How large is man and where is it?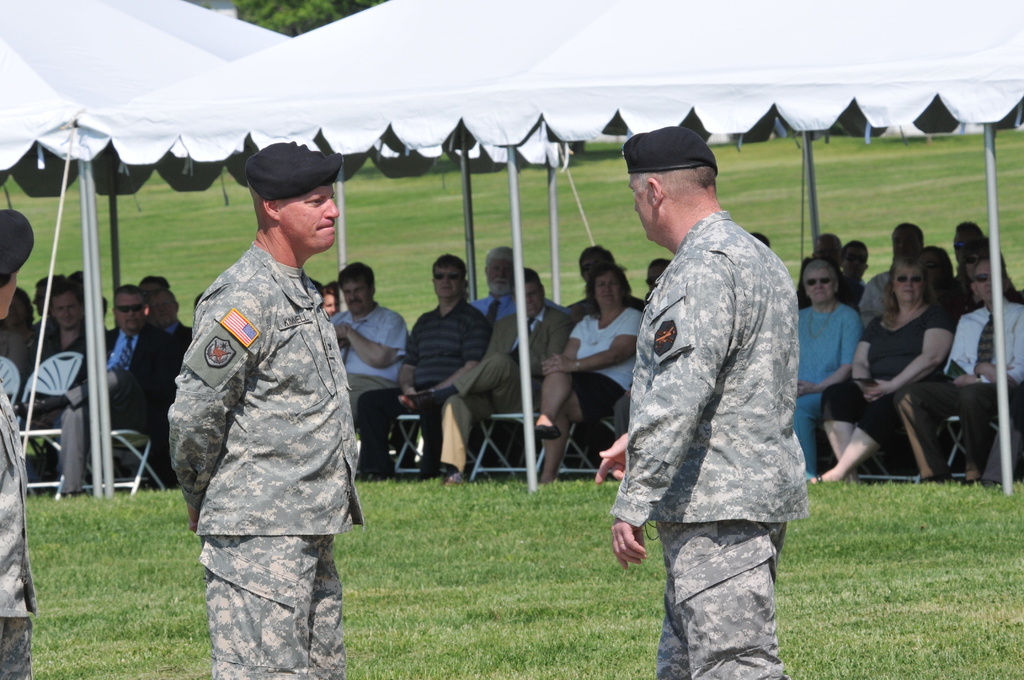
Bounding box: 913/246/1023/487.
